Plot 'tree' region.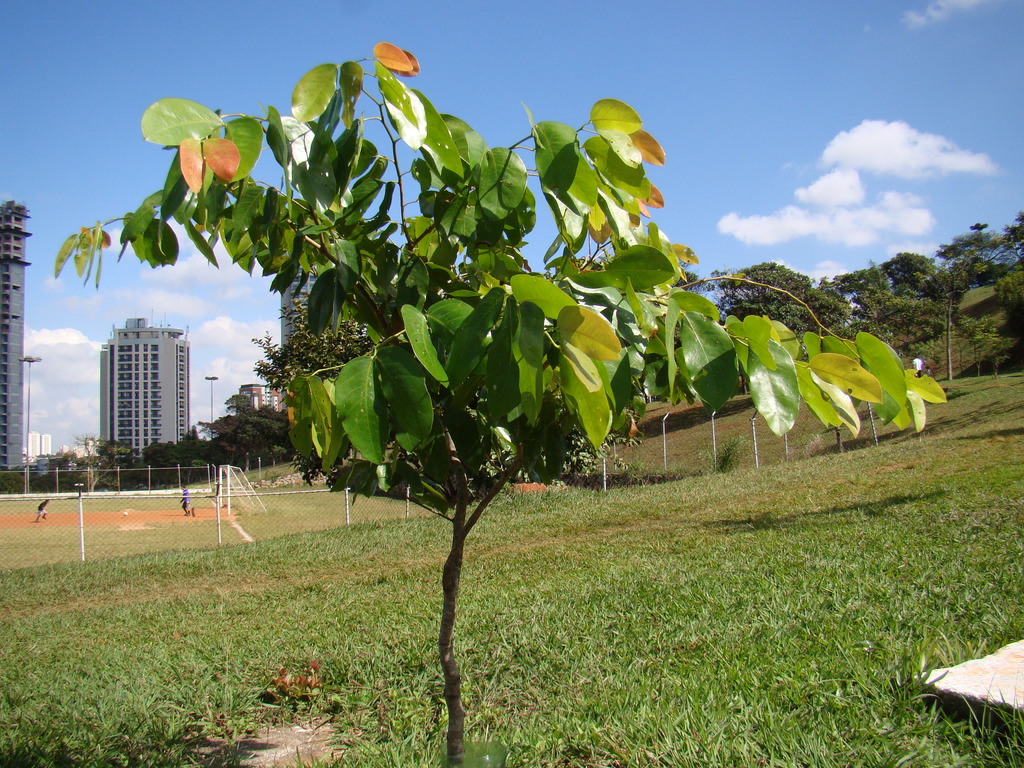
Plotted at pyautogui.locateOnScreen(704, 259, 817, 326).
